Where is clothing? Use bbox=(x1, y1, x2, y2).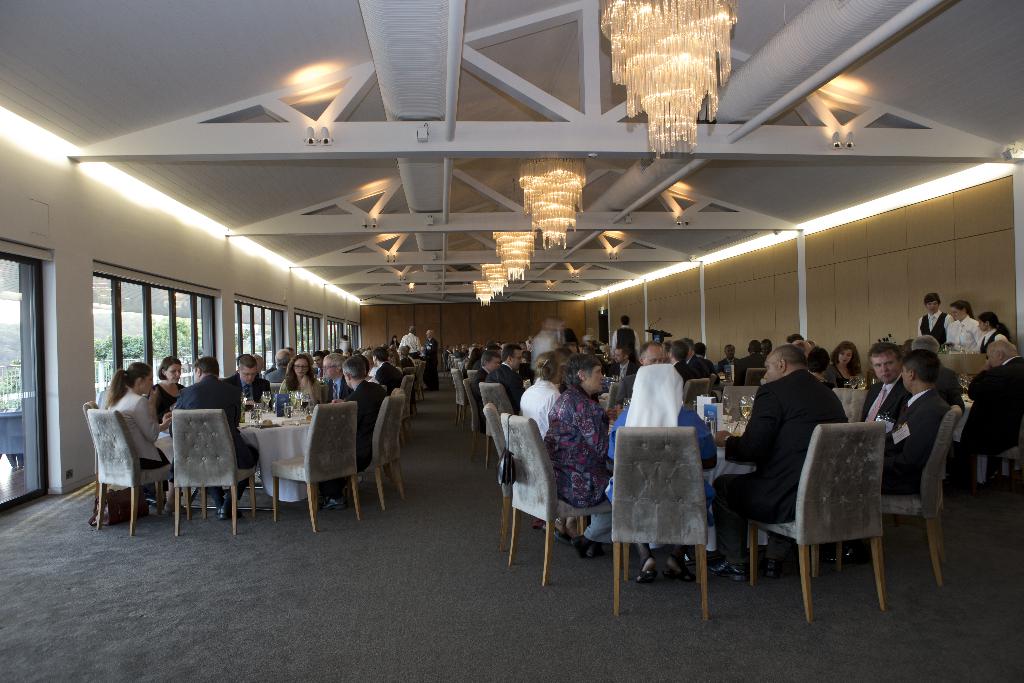
bbox=(607, 322, 642, 362).
